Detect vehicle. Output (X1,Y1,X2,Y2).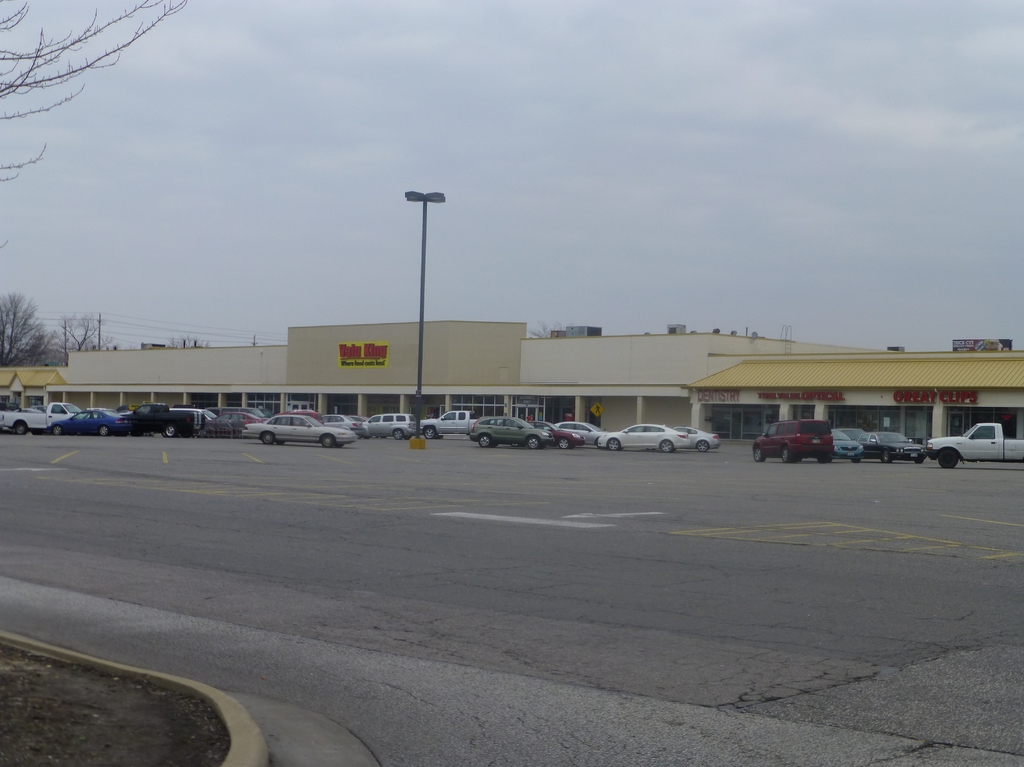
(421,409,481,441).
